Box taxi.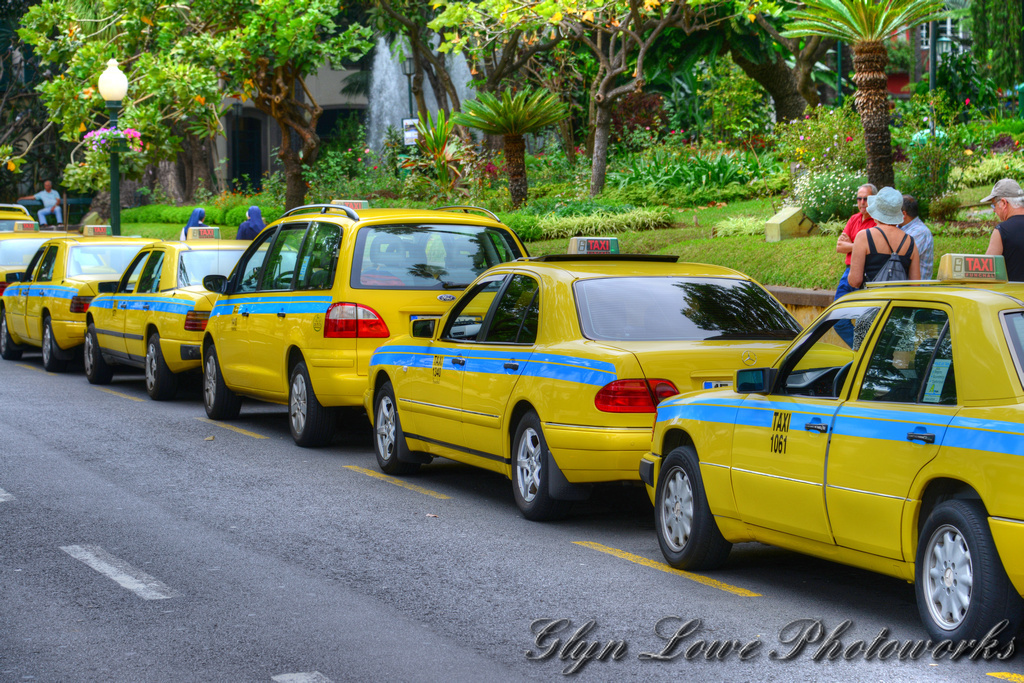
box=[1, 202, 36, 233].
